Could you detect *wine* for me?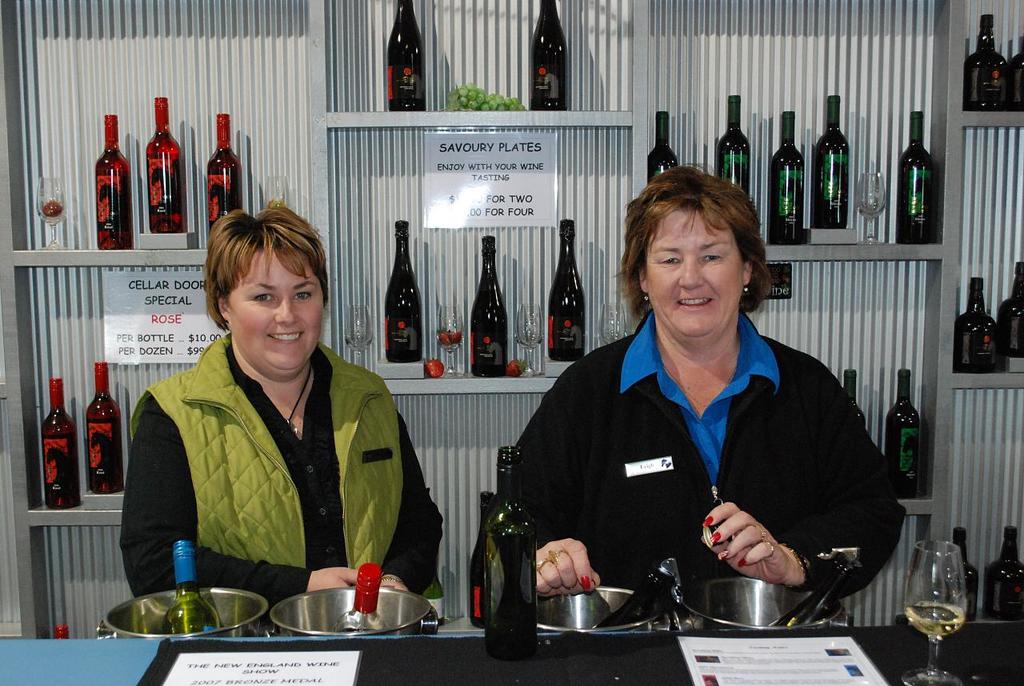
Detection result: (left=81, top=355, right=123, bottom=495).
